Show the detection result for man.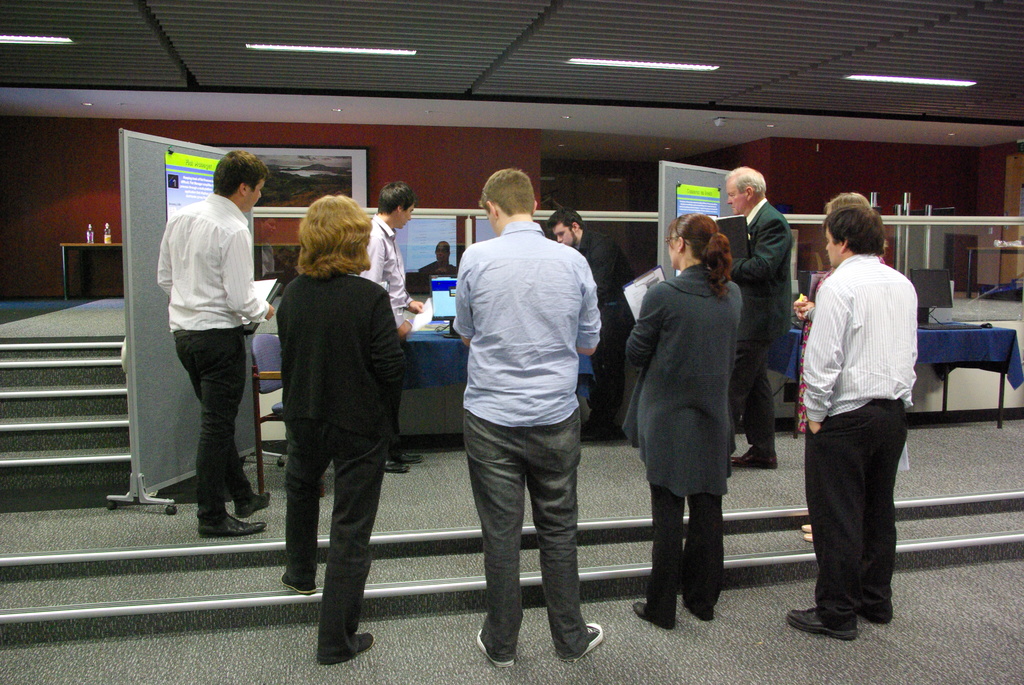
435,176,613,670.
